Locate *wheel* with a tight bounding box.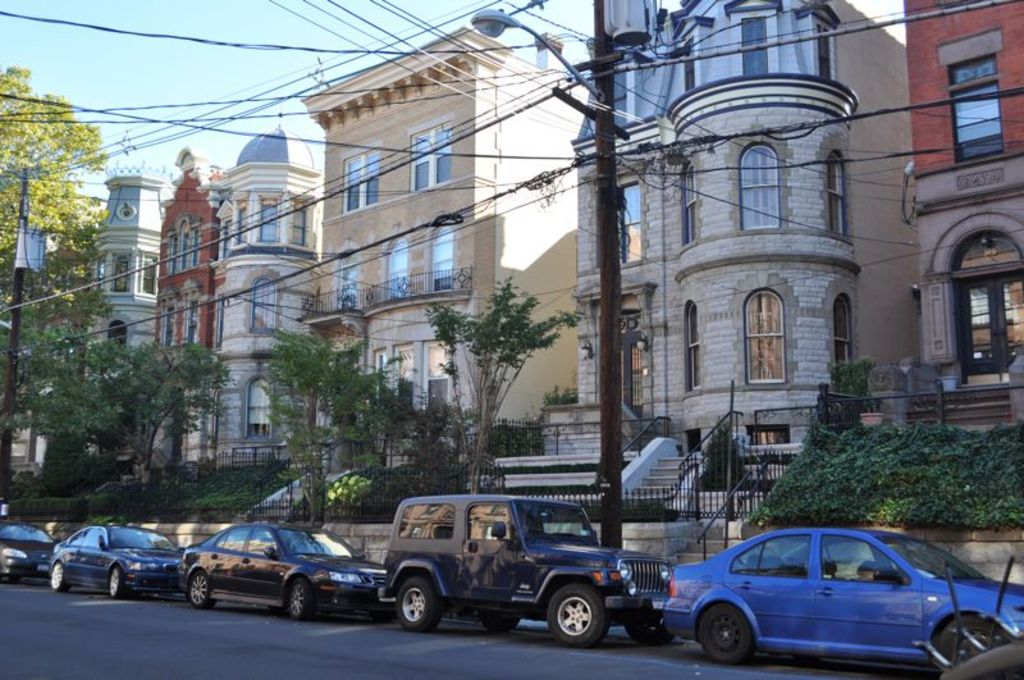
crop(938, 613, 1007, 666).
